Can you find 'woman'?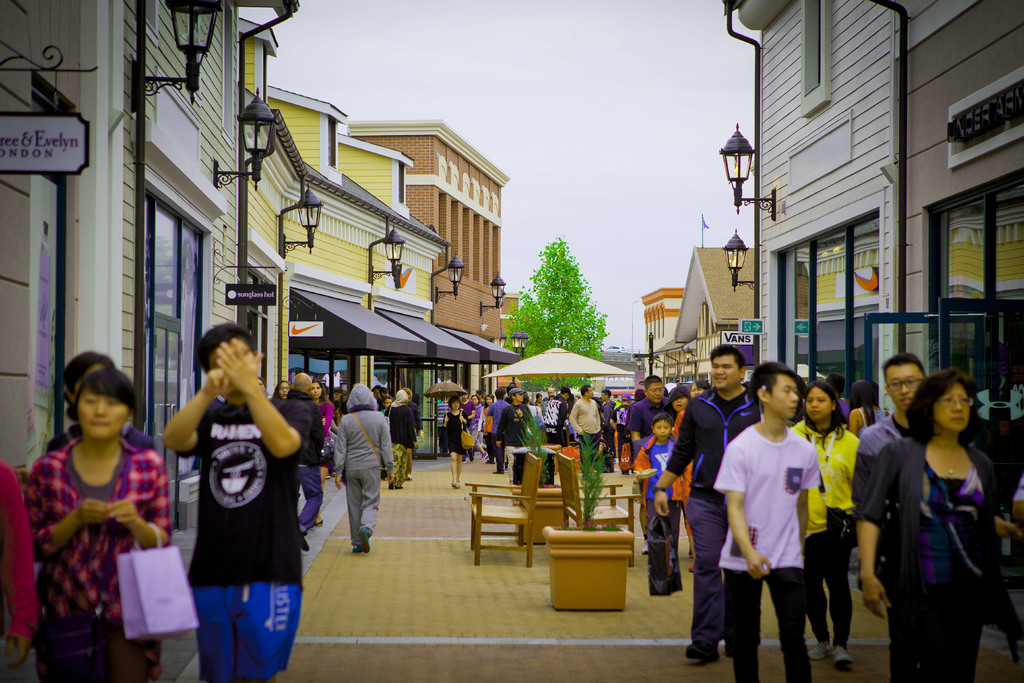
Yes, bounding box: <box>444,397,468,489</box>.
